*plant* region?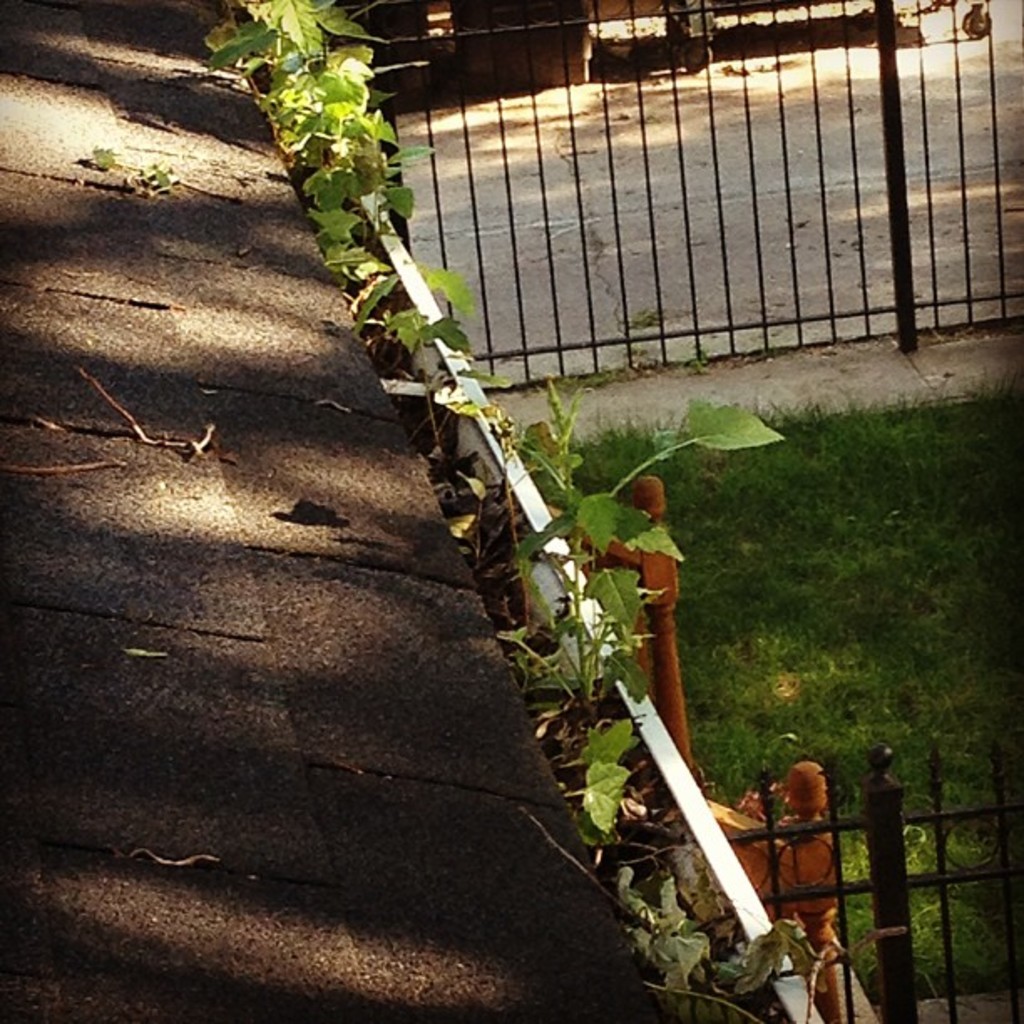
l=497, t=380, r=778, b=671
